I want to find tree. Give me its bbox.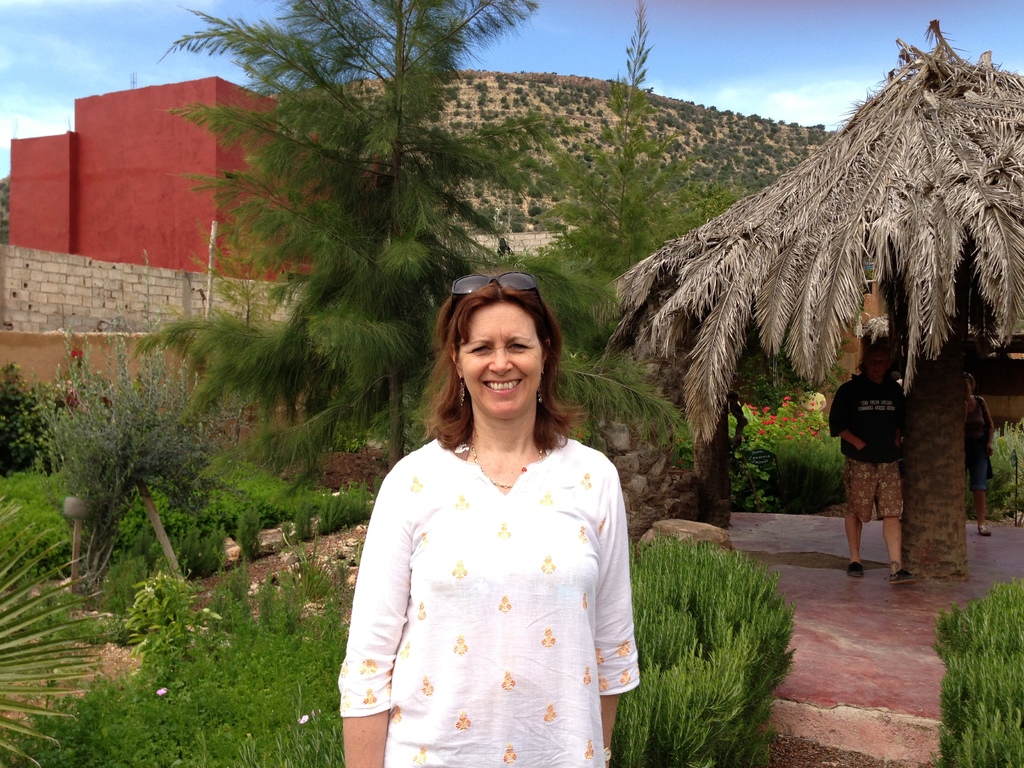
{"left": 532, "top": 0, "right": 740, "bottom": 287}.
